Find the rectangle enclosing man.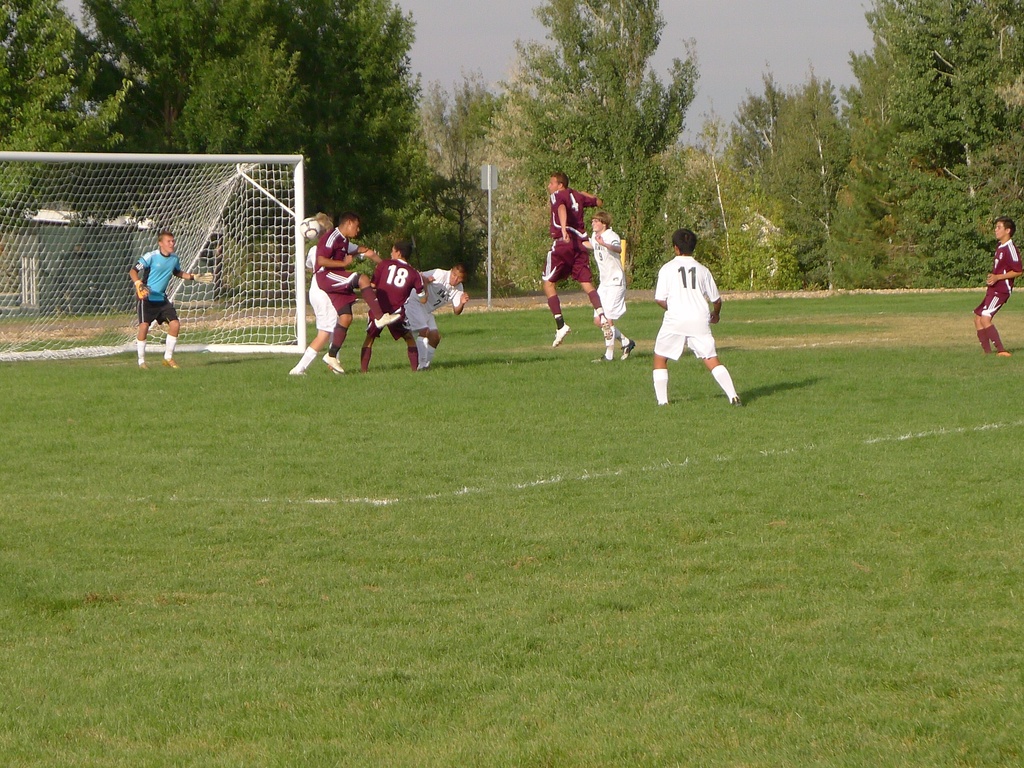
288,215,337,373.
